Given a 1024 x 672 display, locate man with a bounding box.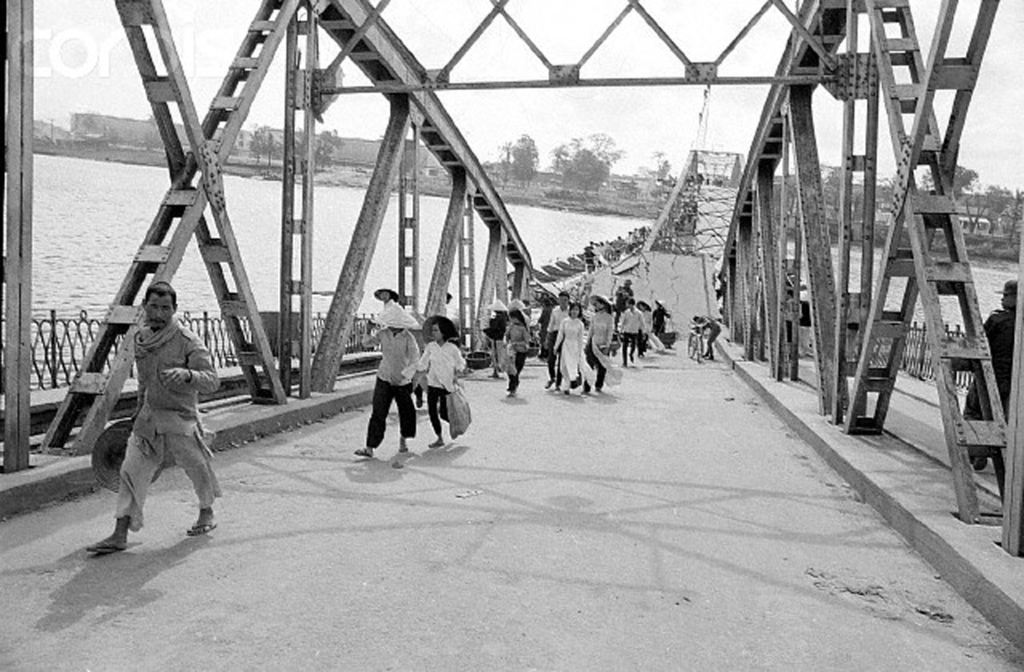
Located: l=373, t=284, r=396, b=308.
